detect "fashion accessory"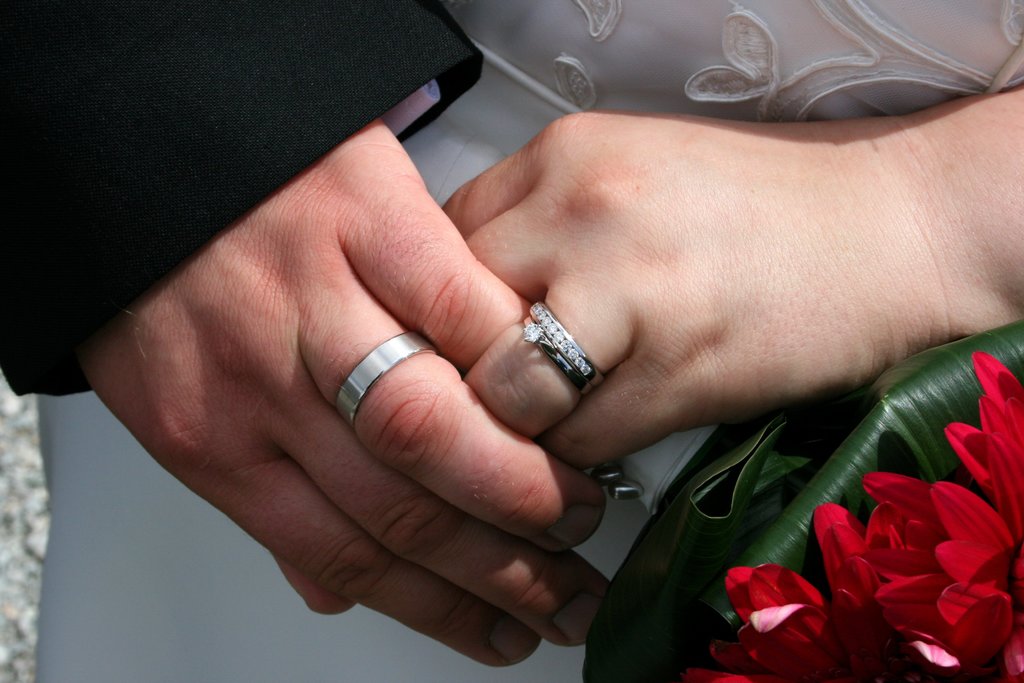
locate(332, 325, 434, 425)
